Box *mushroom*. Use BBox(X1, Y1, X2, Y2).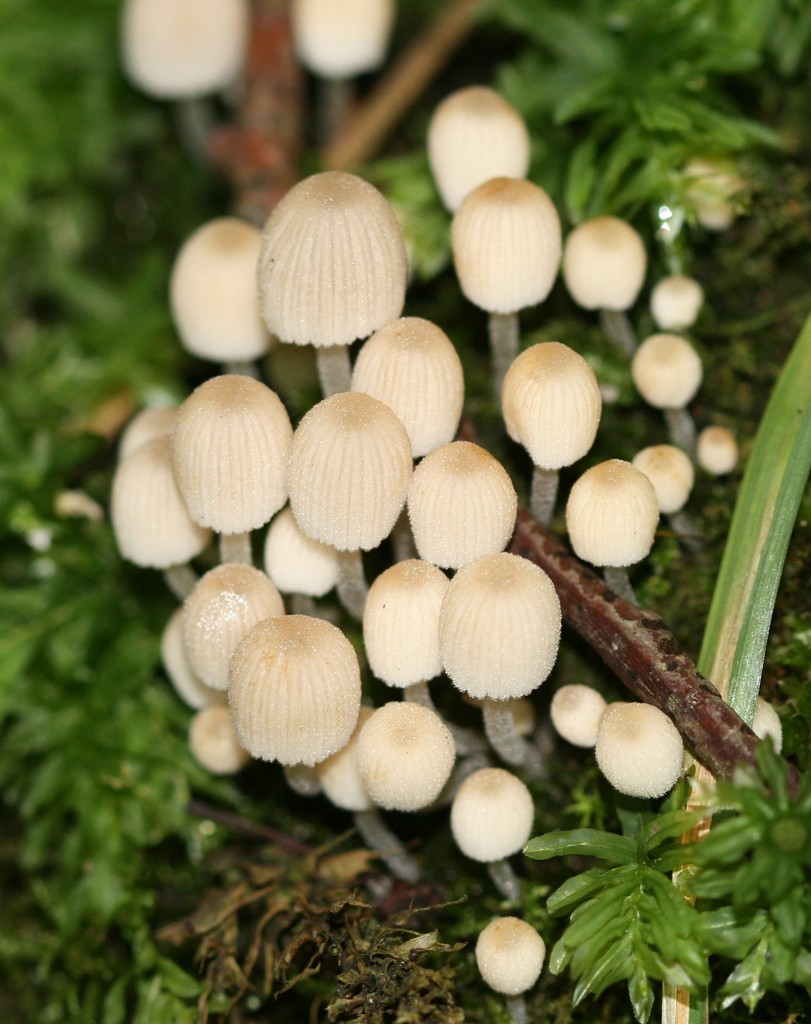
BBox(359, 563, 457, 720).
